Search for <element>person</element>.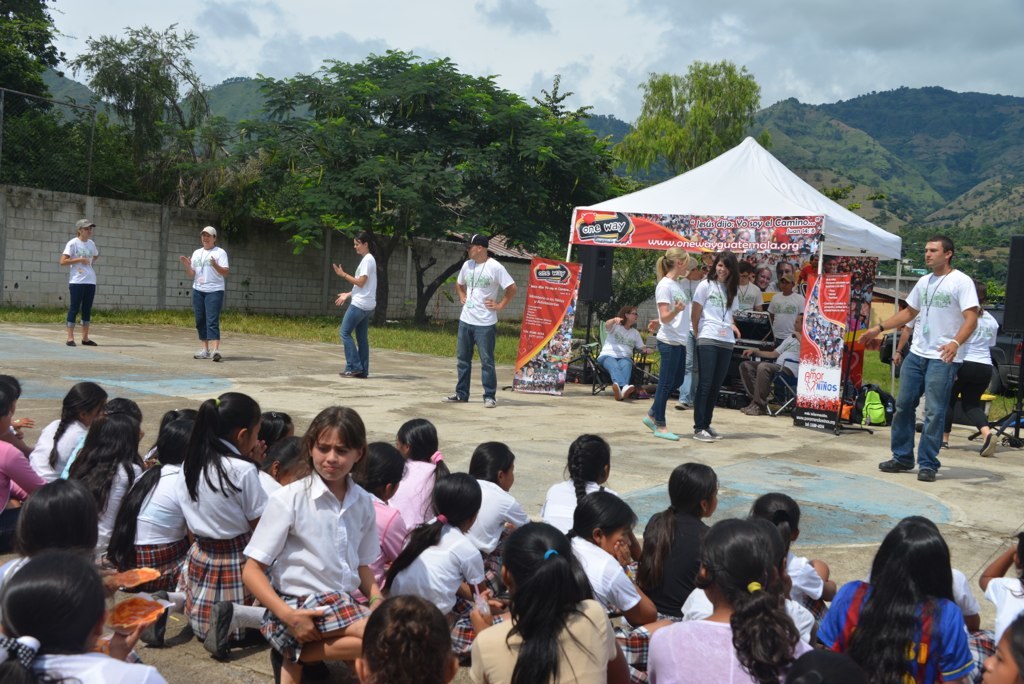
Found at [x1=27, y1=377, x2=110, y2=489].
